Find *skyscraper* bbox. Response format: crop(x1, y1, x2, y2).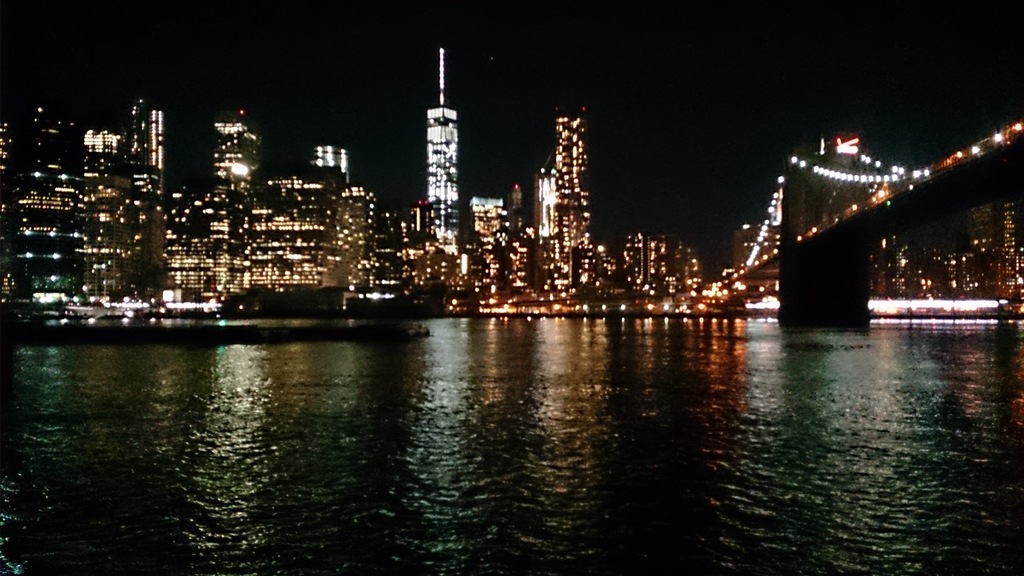
crop(538, 85, 609, 273).
